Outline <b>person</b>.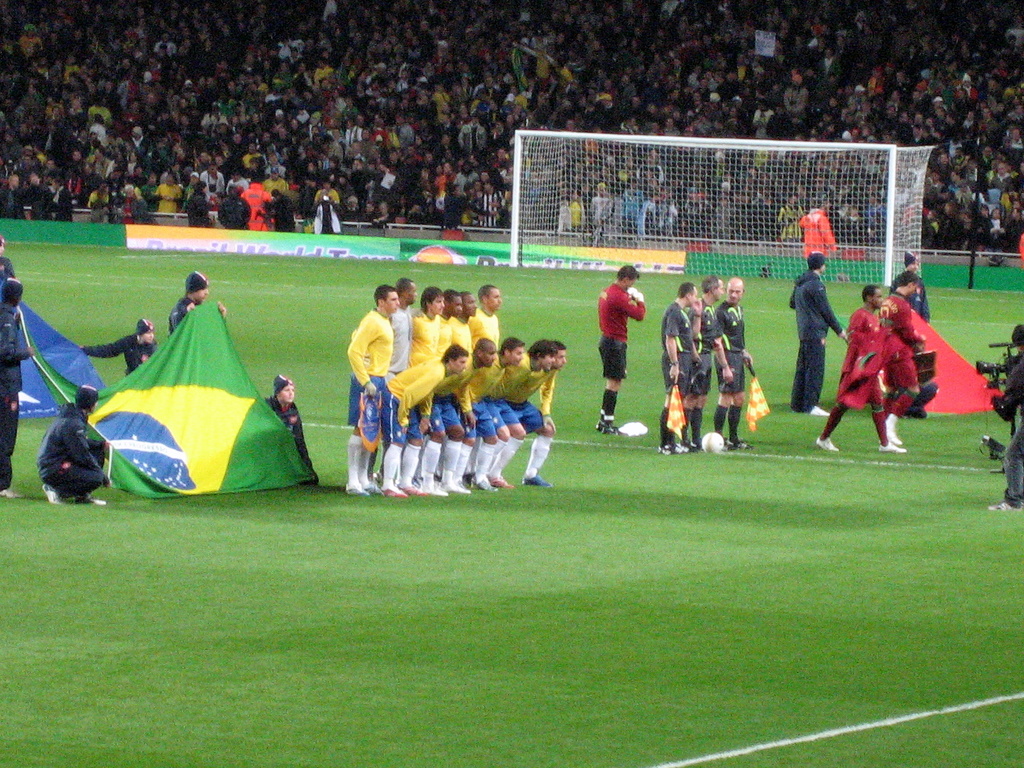
Outline: 0:0:1023:250.
